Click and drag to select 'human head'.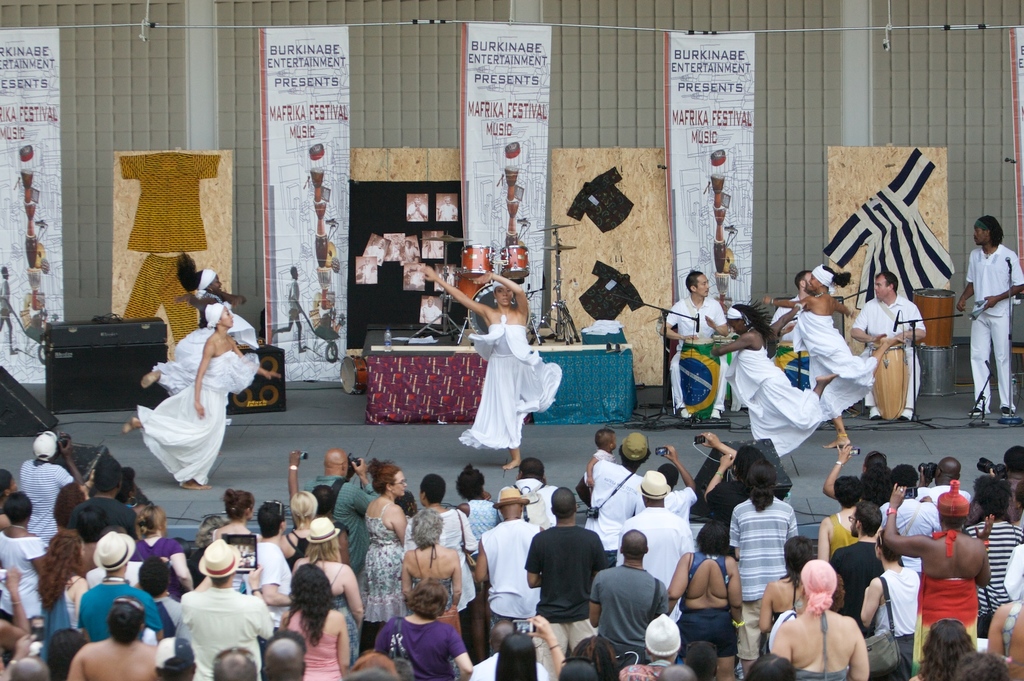
Selection: x1=920, y1=622, x2=980, y2=680.
